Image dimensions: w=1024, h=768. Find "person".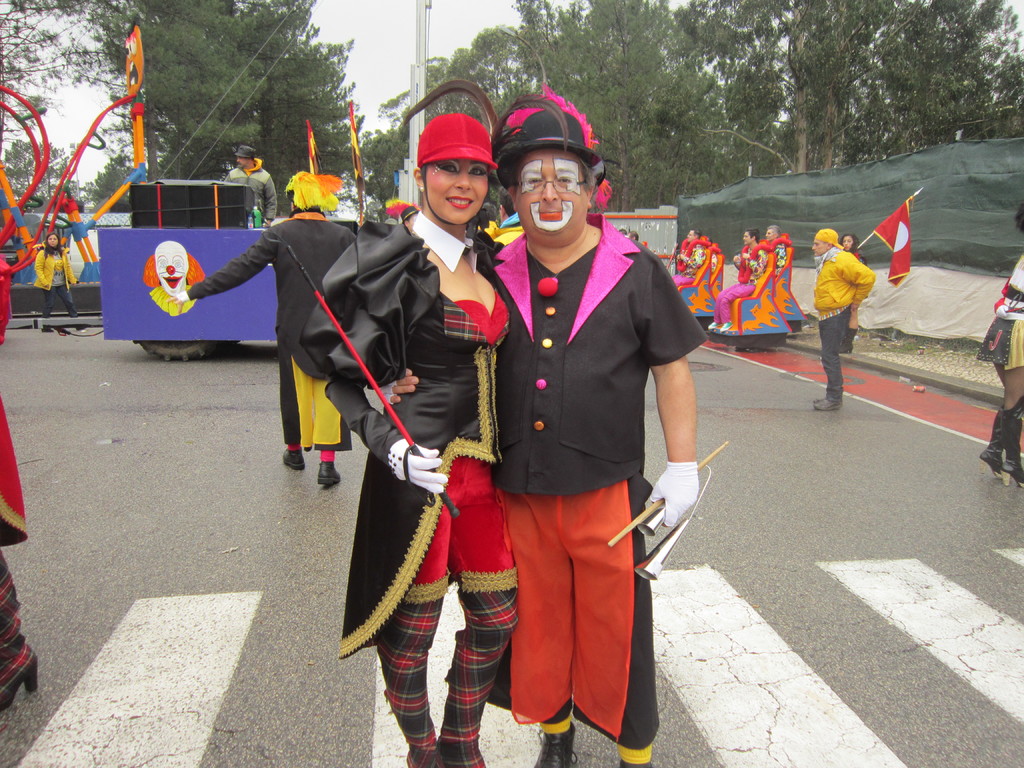
rect(673, 239, 714, 292).
